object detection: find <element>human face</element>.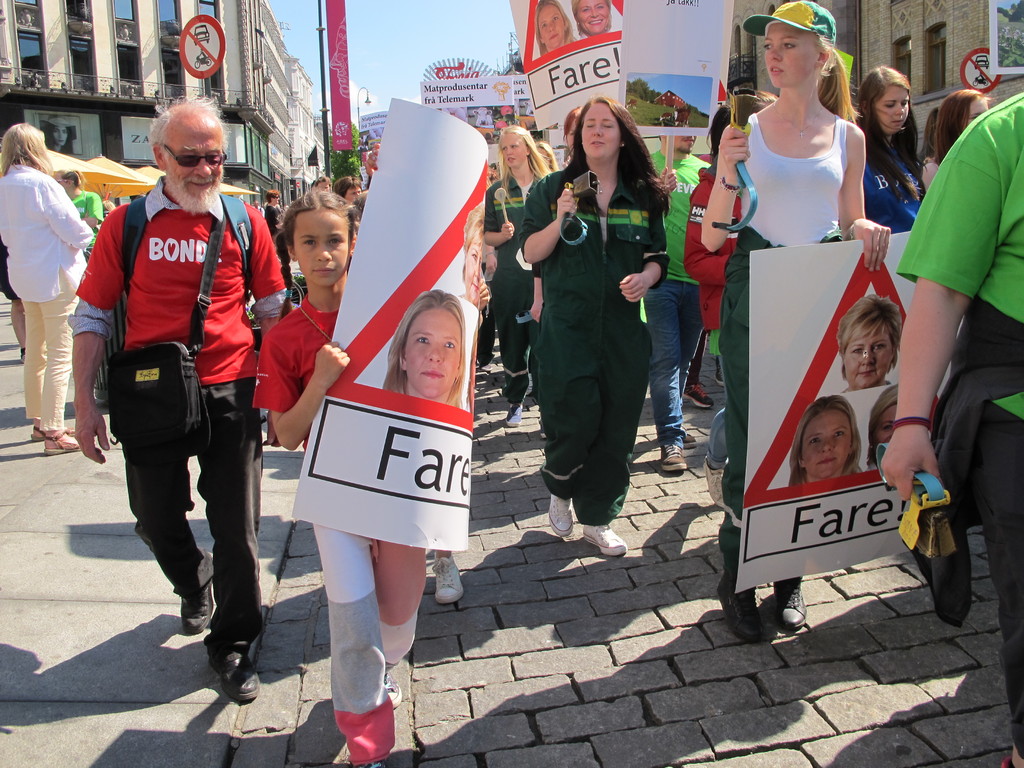
box=[536, 1, 570, 51].
